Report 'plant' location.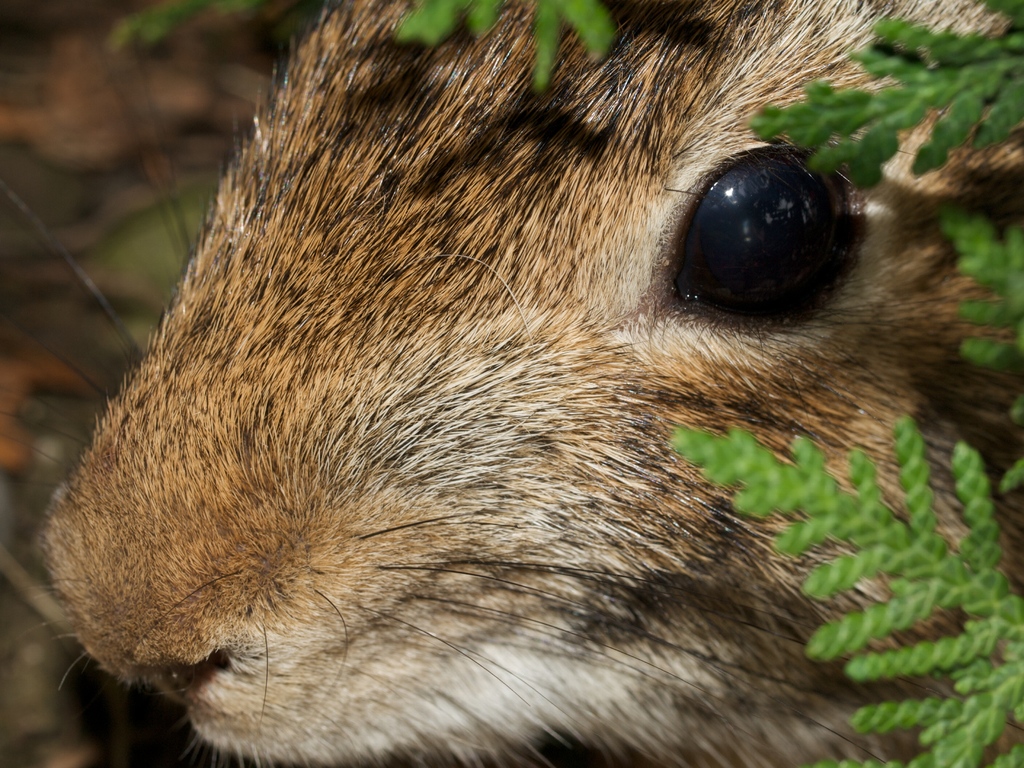
Report: left=657, top=412, right=1021, bottom=767.
